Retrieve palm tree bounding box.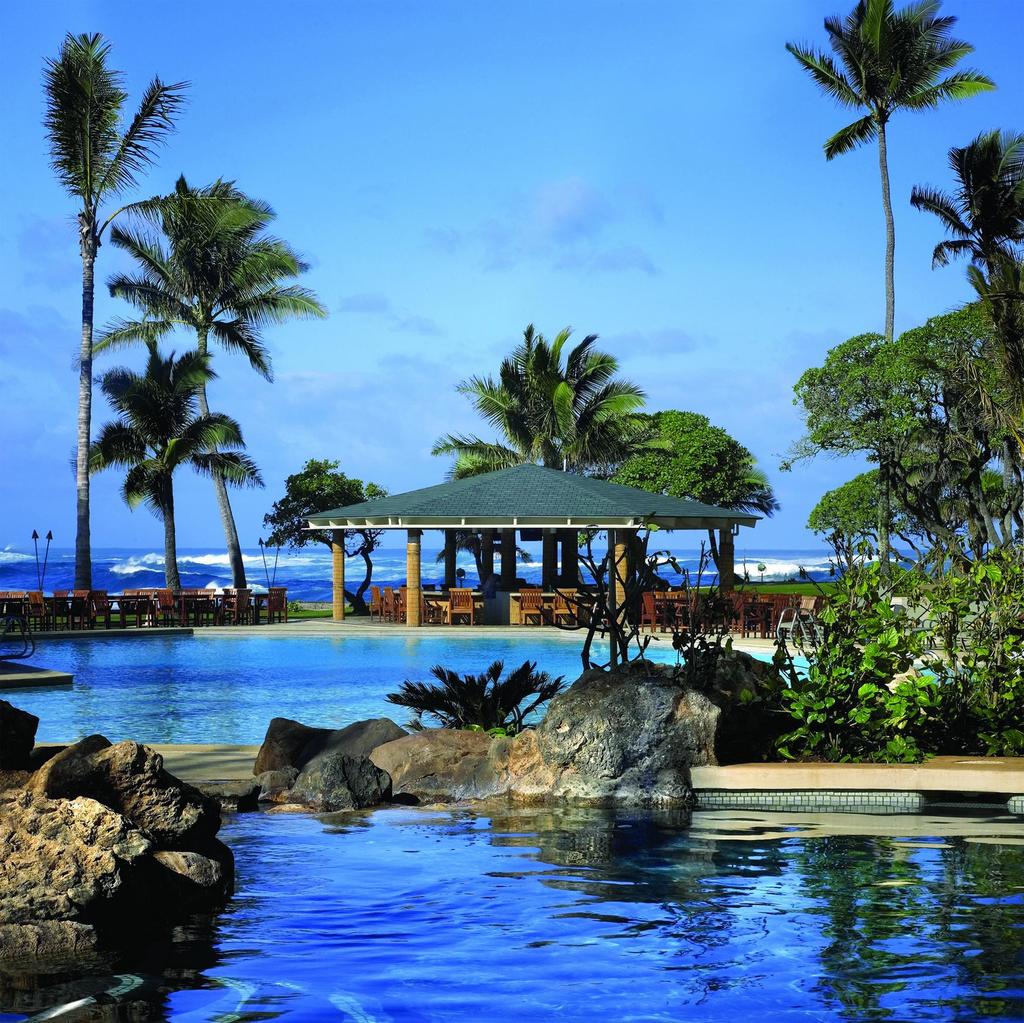
Bounding box: region(447, 450, 551, 595).
